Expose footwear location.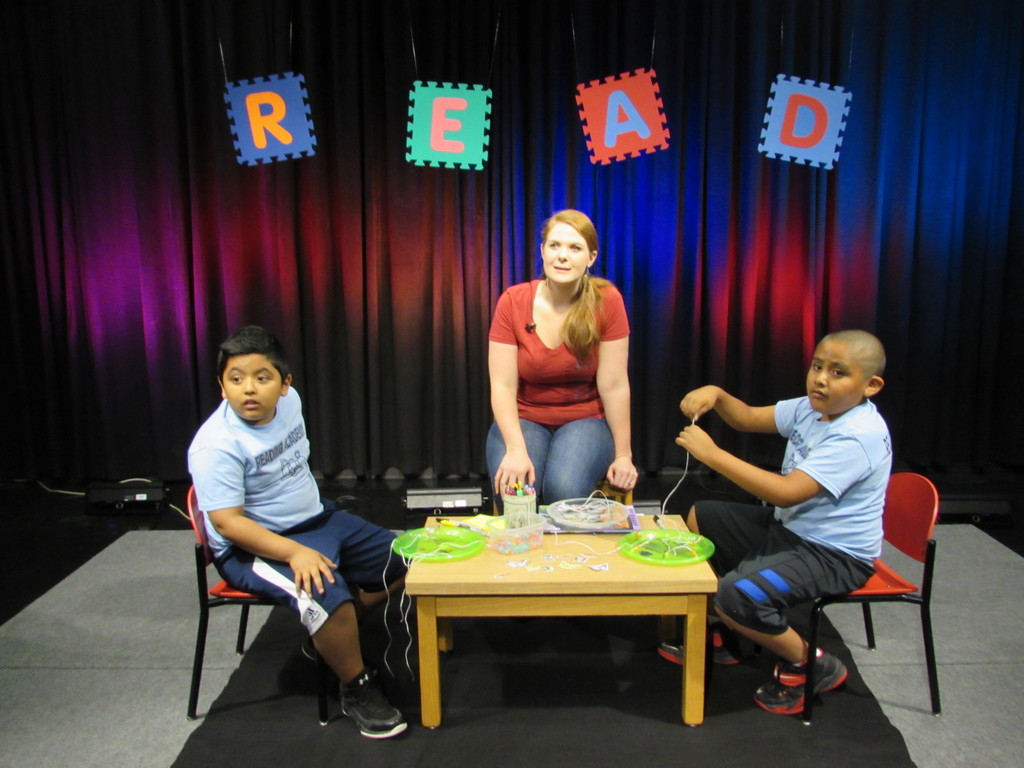
Exposed at crop(280, 644, 339, 692).
